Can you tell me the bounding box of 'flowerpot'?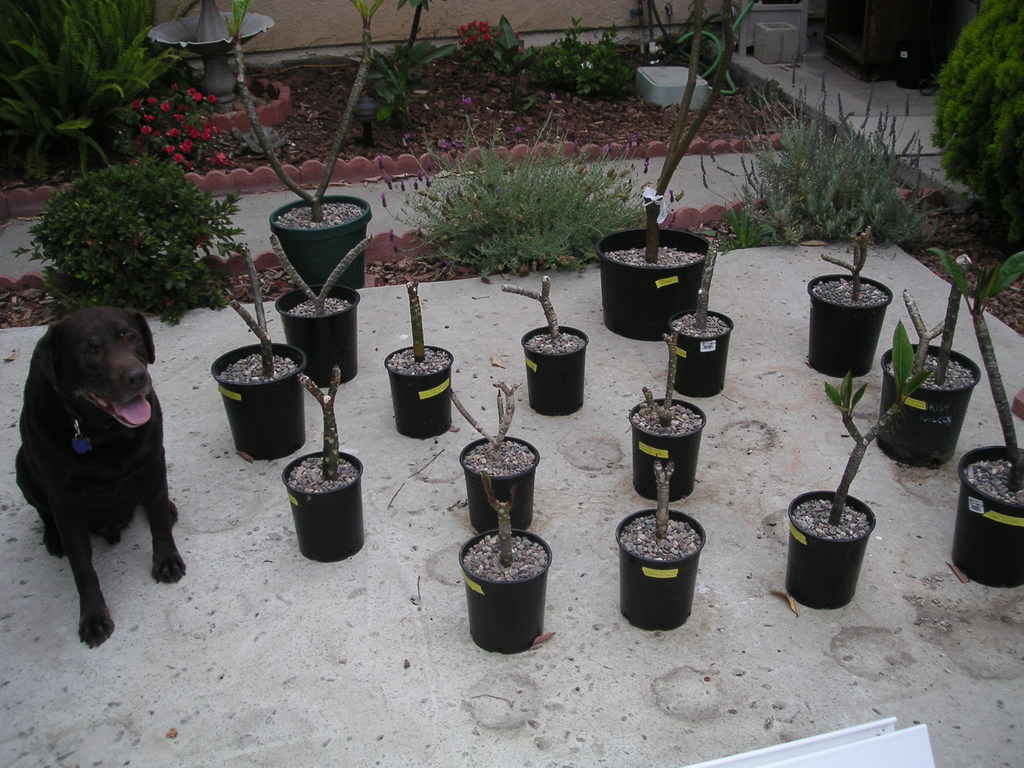
box=[629, 399, 706, 498].
